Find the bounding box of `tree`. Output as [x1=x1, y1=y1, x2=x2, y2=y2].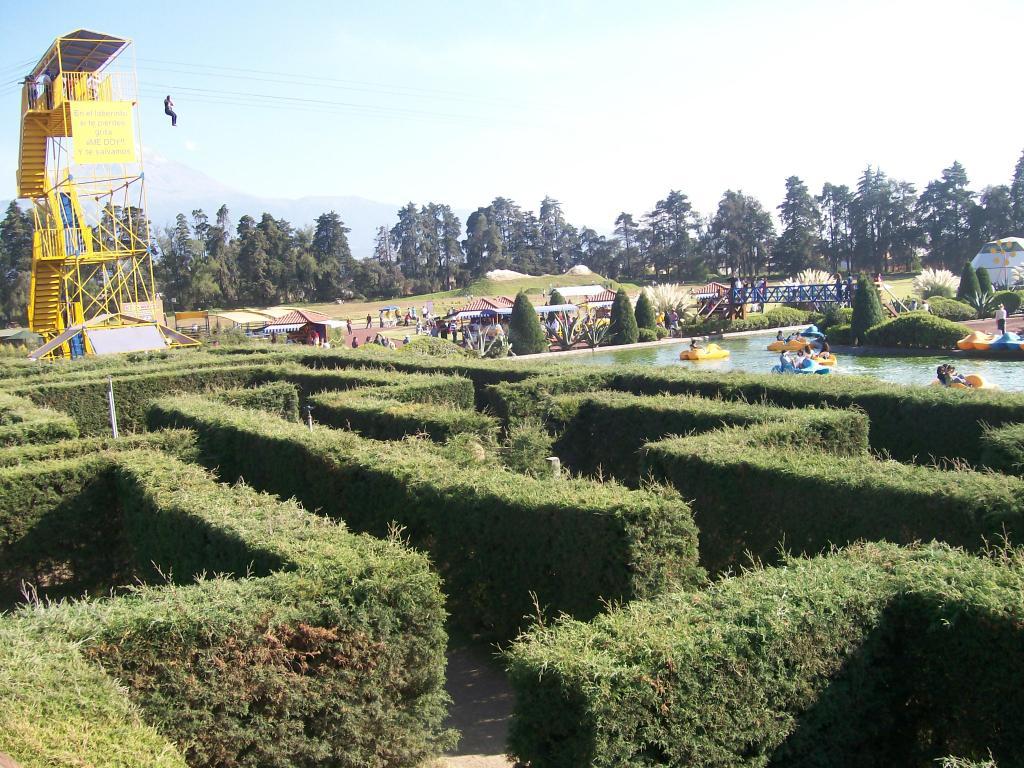
[x1=312, y1=206, x2=350, y2=261].
